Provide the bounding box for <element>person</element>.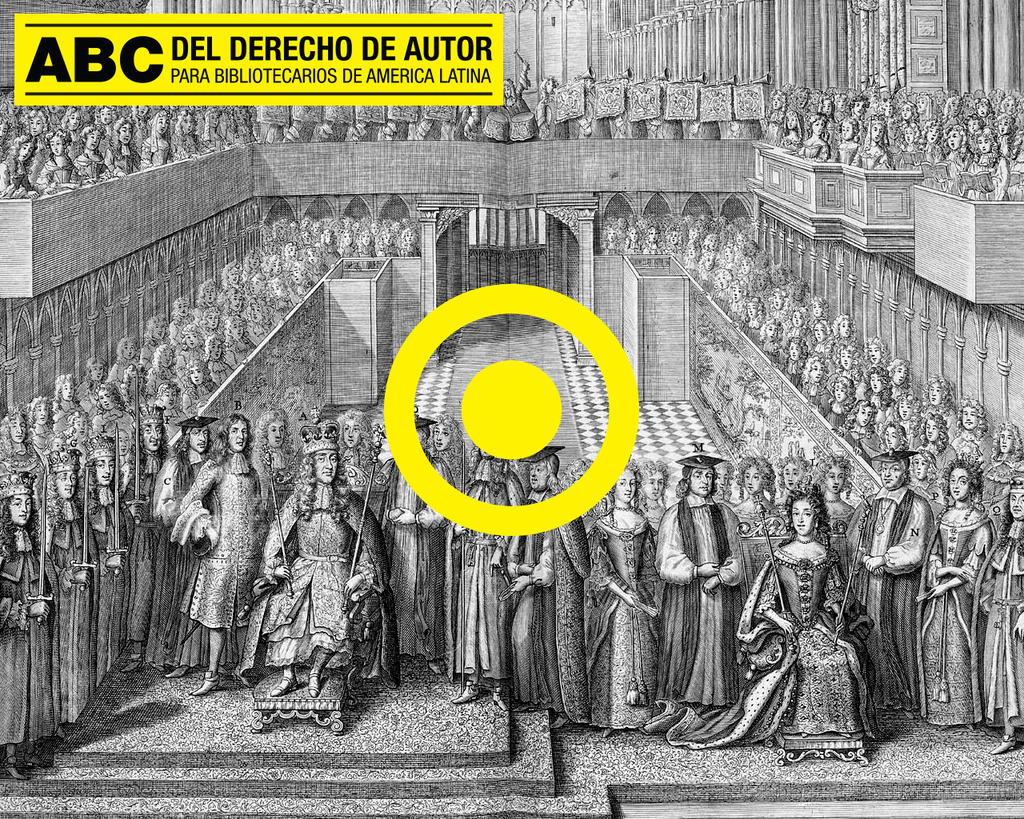
151/420/215/675.
